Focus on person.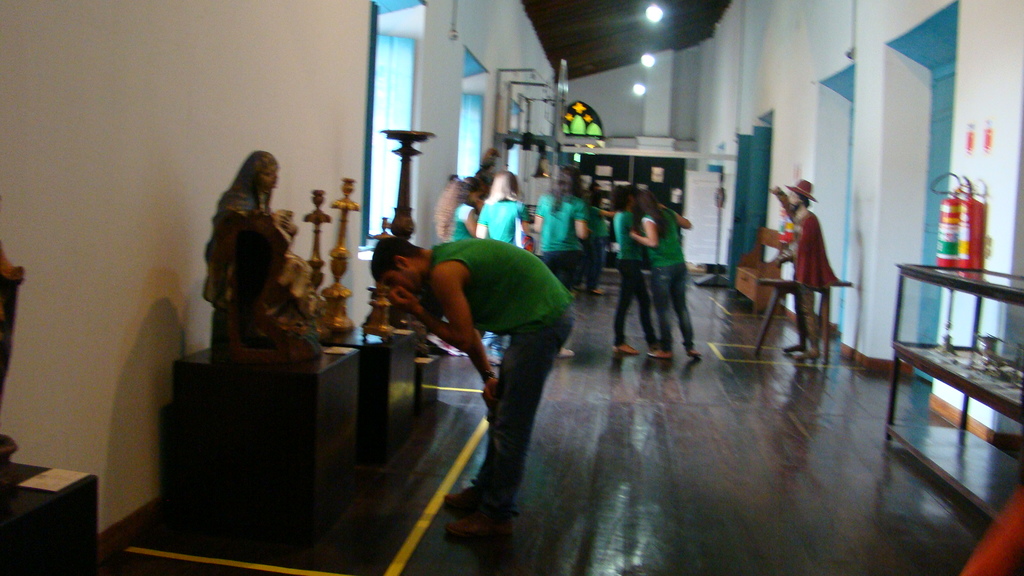
Focused at 201, 147, 328, 327.
